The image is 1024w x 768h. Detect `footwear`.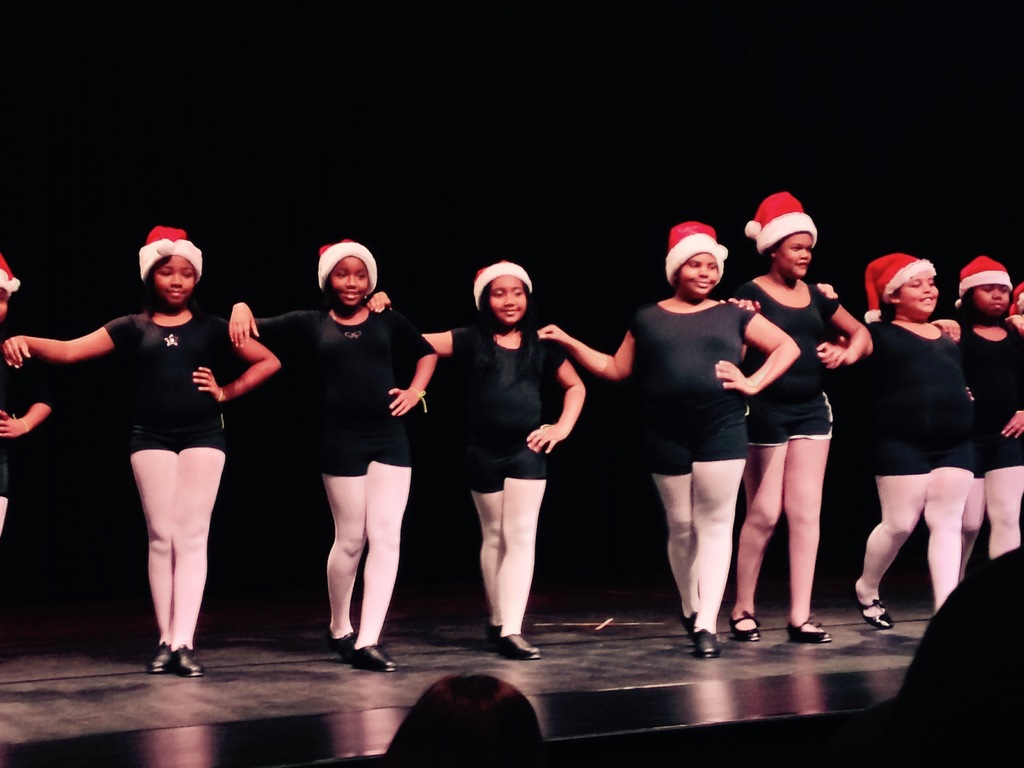
Detection: x1=851 y1=588 x2=892 y2=630.
